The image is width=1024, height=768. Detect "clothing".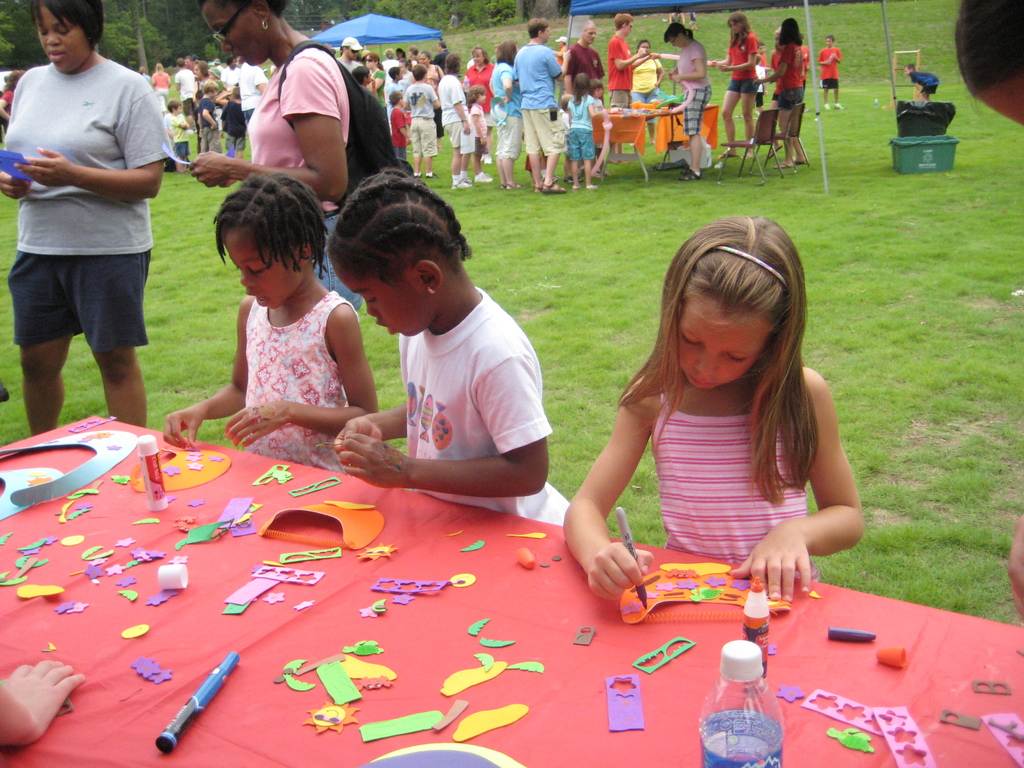
Detection: bbox(490, 61, 526, 161).
